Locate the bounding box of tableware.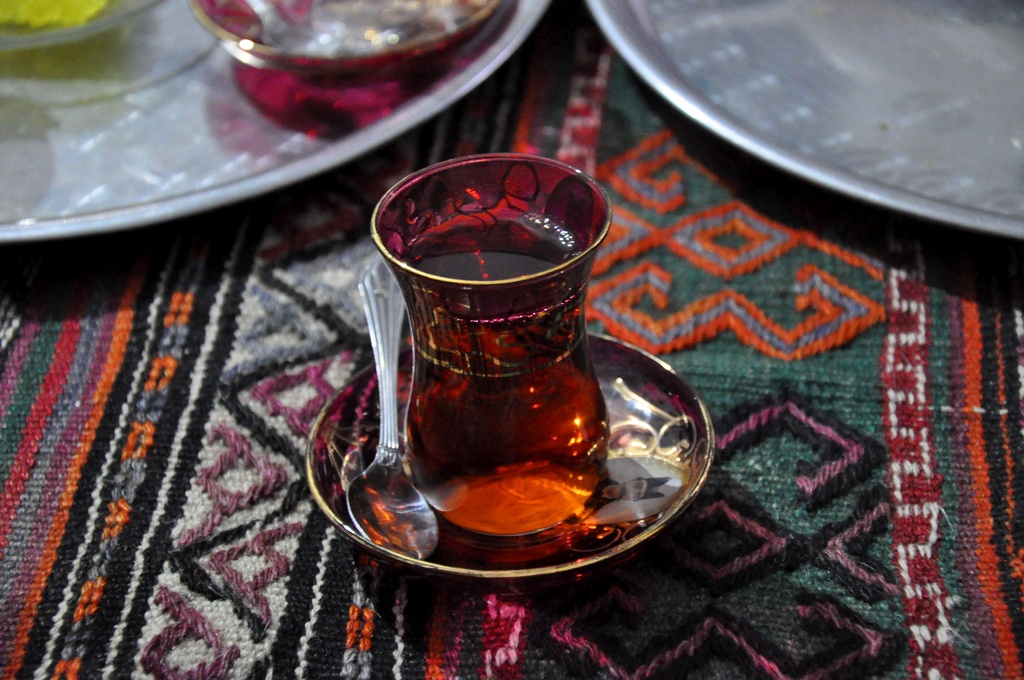
Bounding box: (376, 155, 605, 537).
